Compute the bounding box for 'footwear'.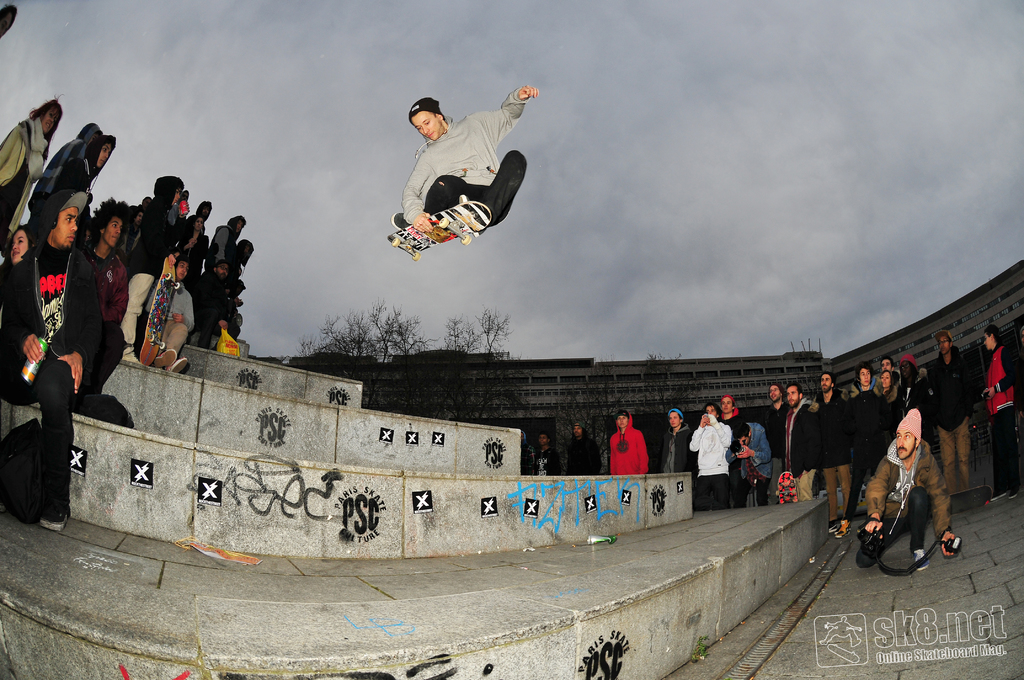
[left=155, top=348, right=175, bottom=367].
